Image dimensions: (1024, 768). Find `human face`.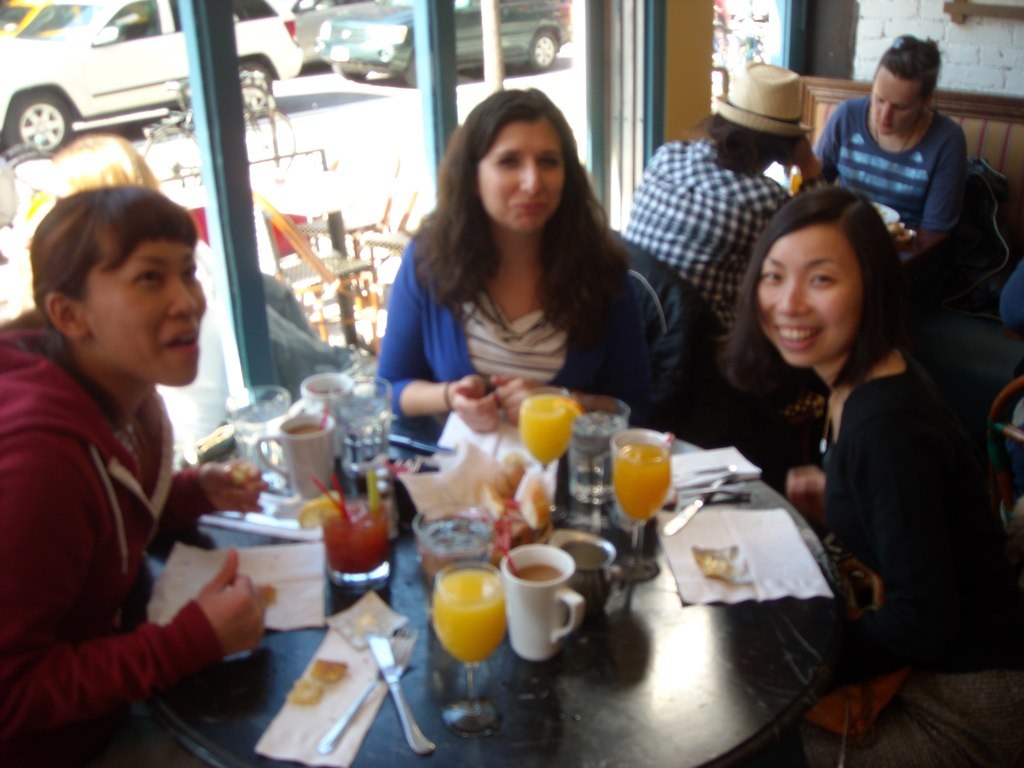
475:115:566:232.
